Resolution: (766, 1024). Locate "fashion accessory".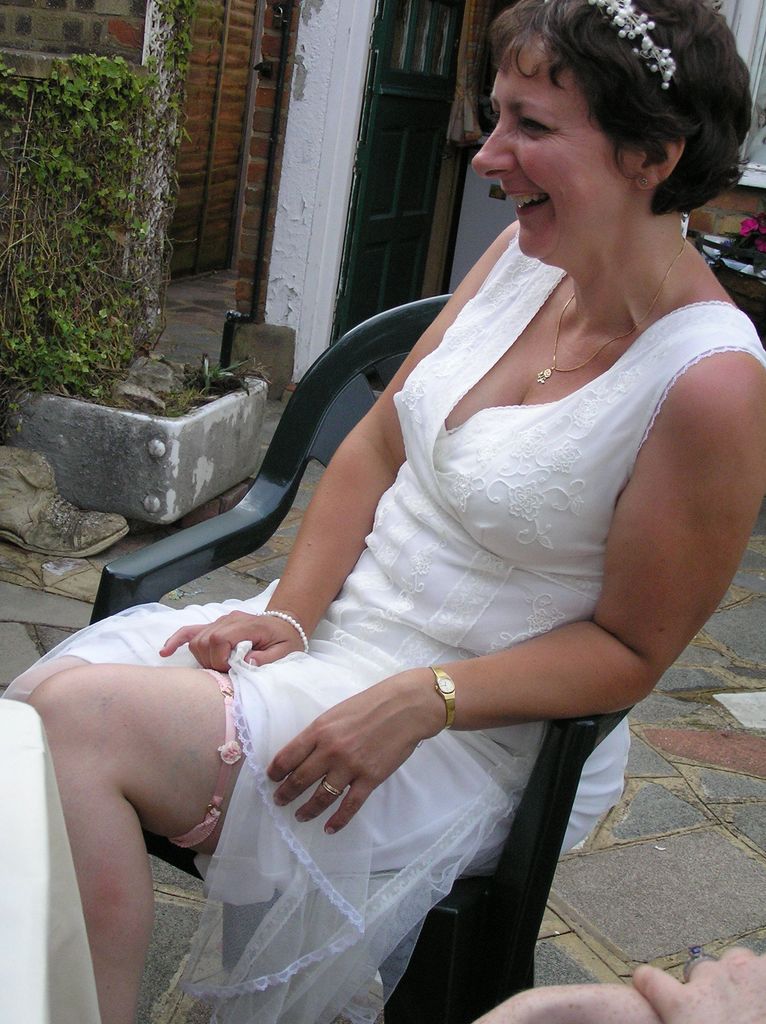
<region>255, 608, 310, 659</region>.
